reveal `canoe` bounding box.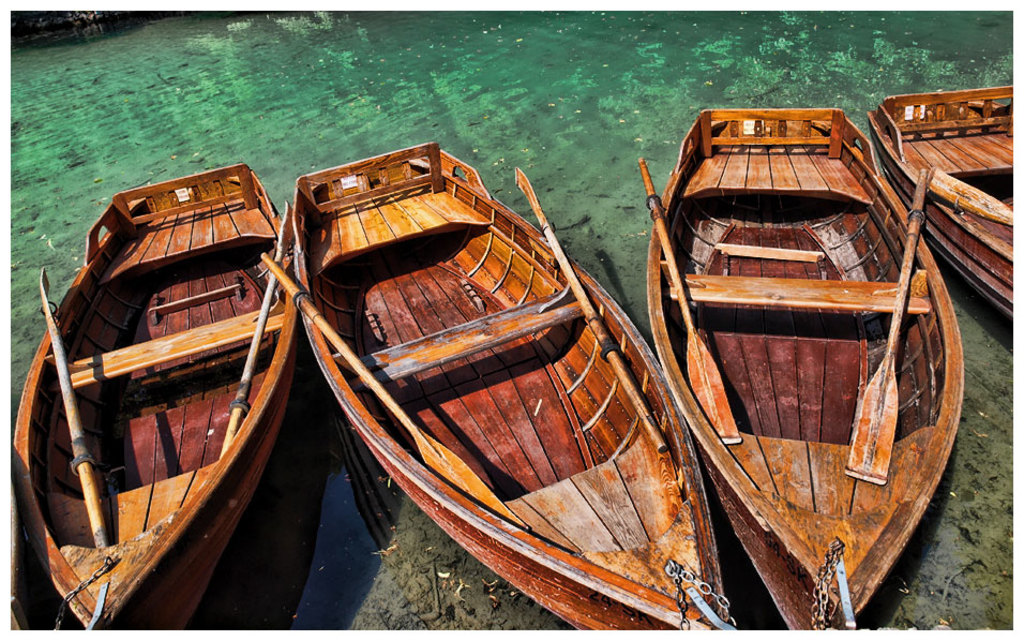
Revealed: Rect(868, 85, 1011, 314).
